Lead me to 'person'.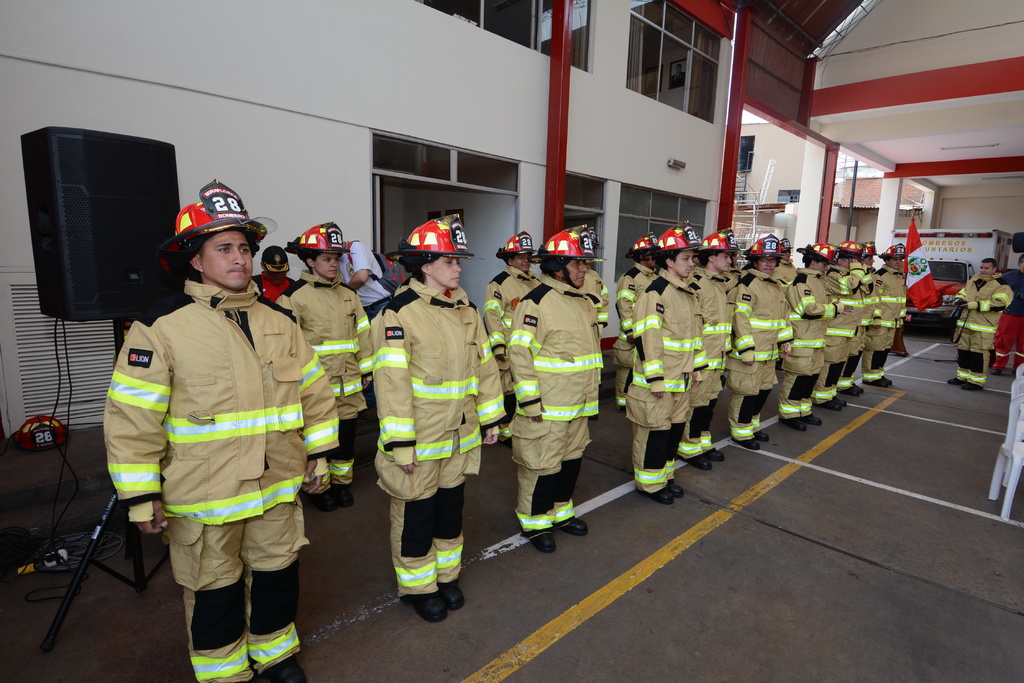
Lead to box=[253, 245, 294, 305].
